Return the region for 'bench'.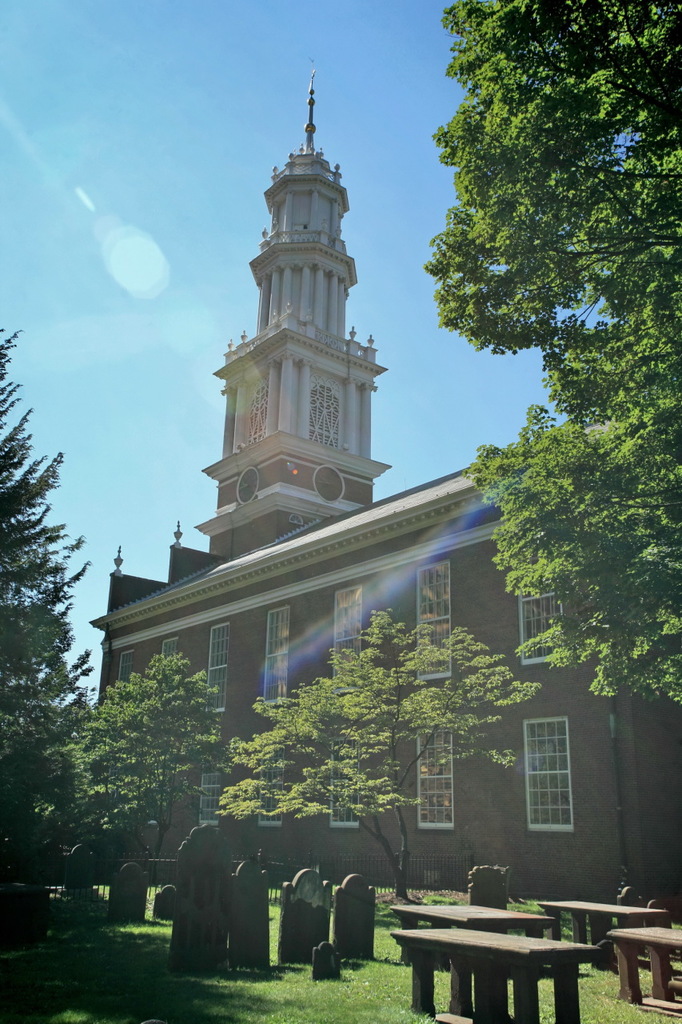
bbox(396, 905, 545, 958).
